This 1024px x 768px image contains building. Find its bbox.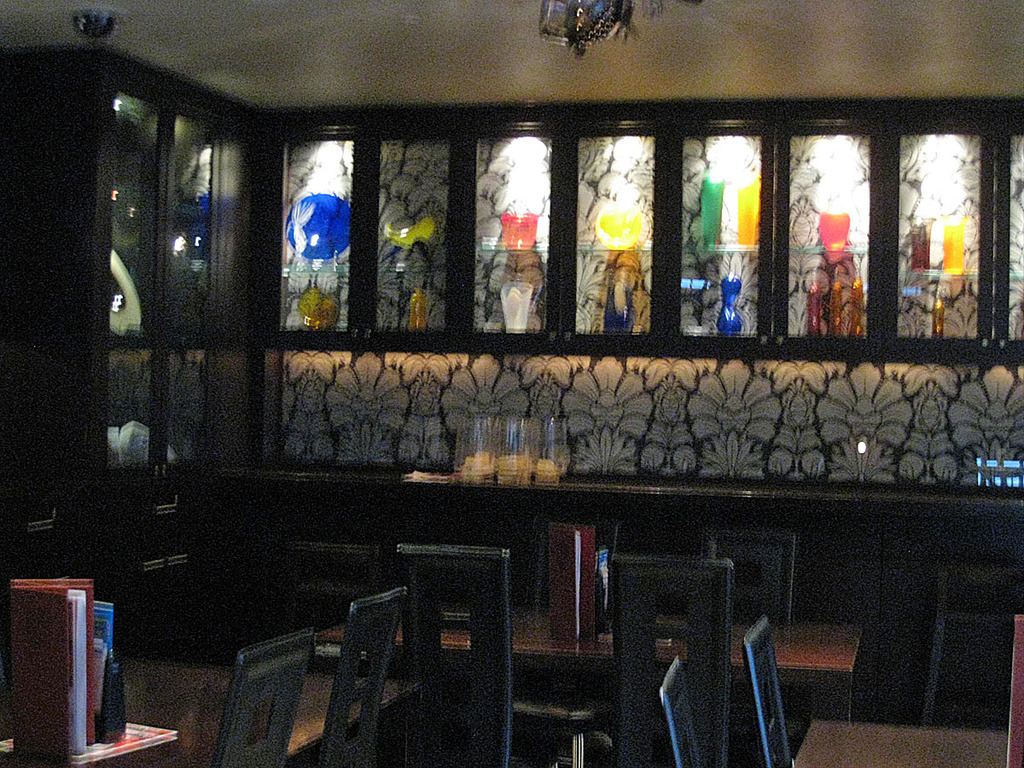
left=0, top=0, right=1023, bottom=767.
